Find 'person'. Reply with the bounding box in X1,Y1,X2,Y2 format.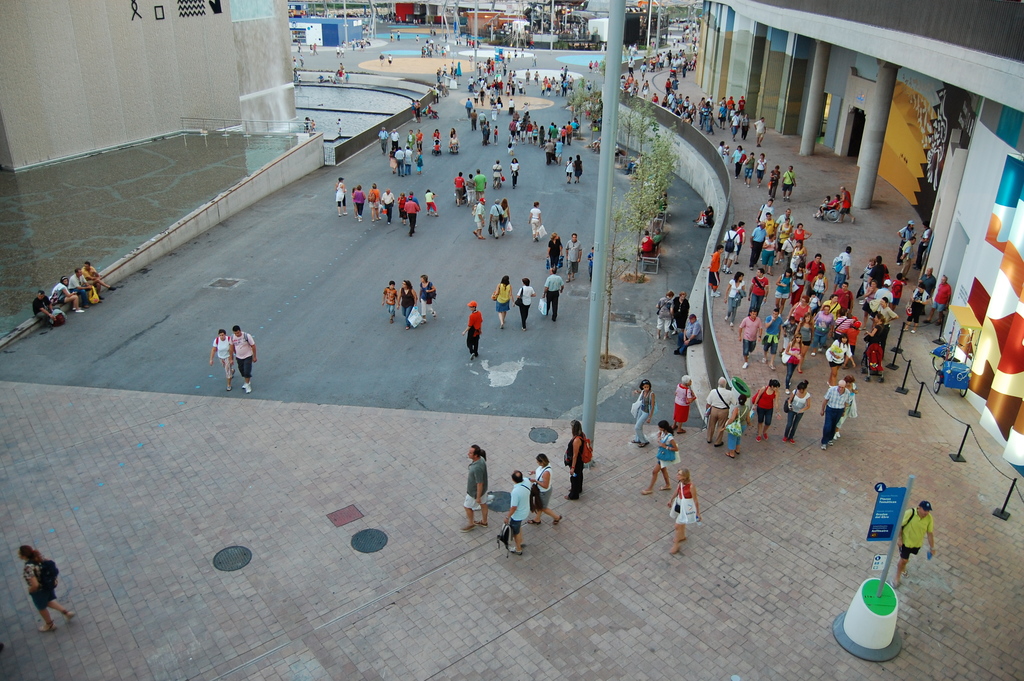
554,81,562,99.
